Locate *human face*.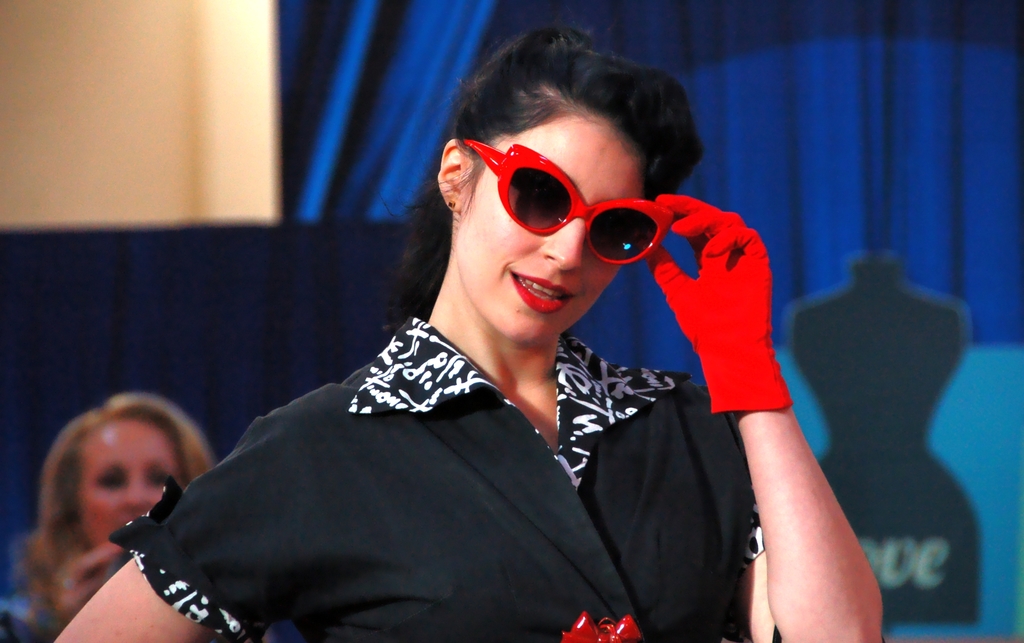
Bounding box: bbox=[454, 102, 644, 346].
